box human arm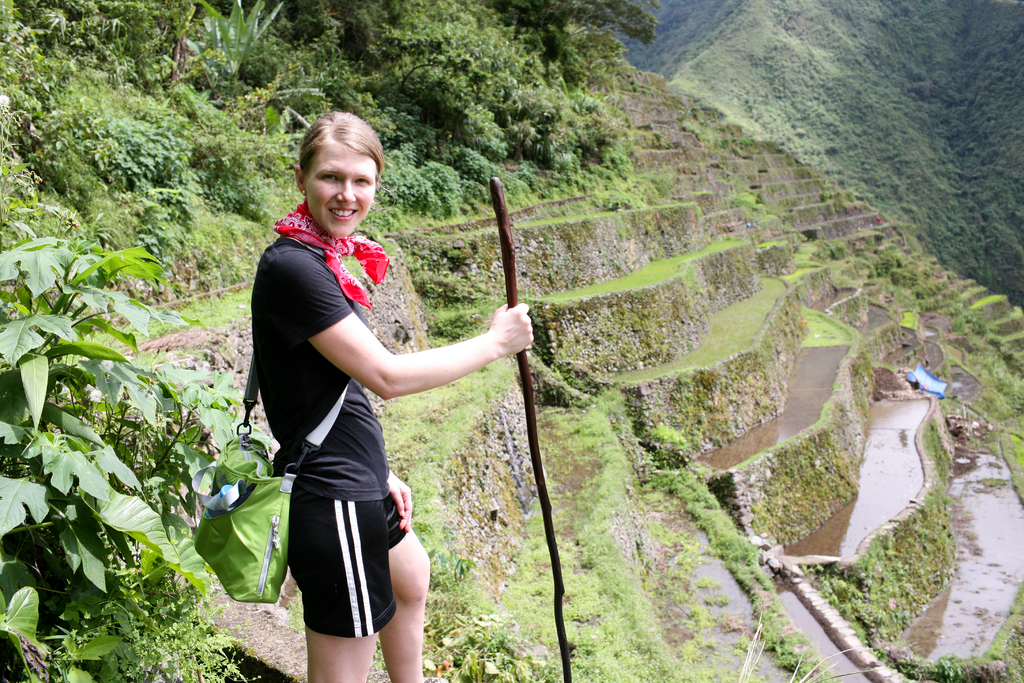
(283, 249, 534, 399)
